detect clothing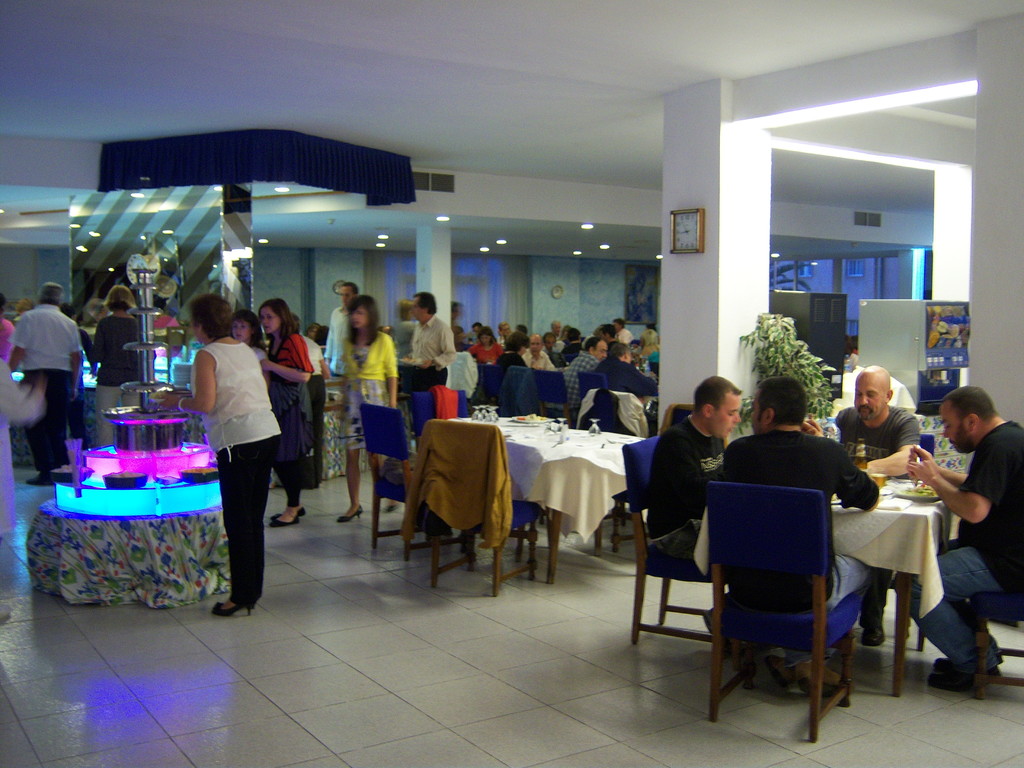
x1=483, y1=342, x2=538, y2=401
